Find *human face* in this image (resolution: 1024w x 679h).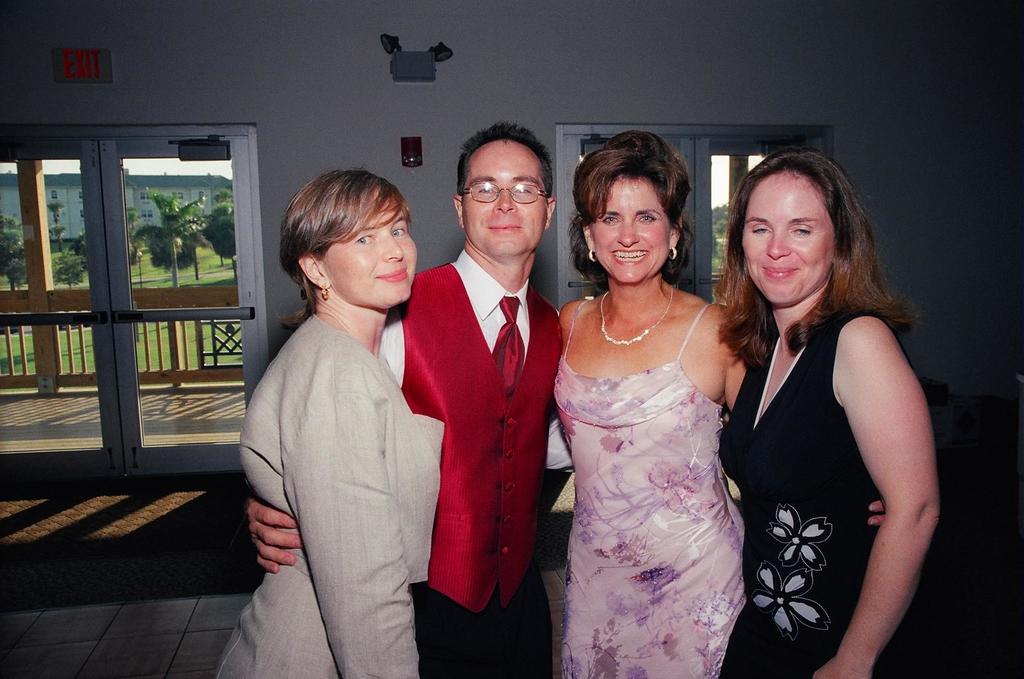
region(464, 136, 549, 255).
